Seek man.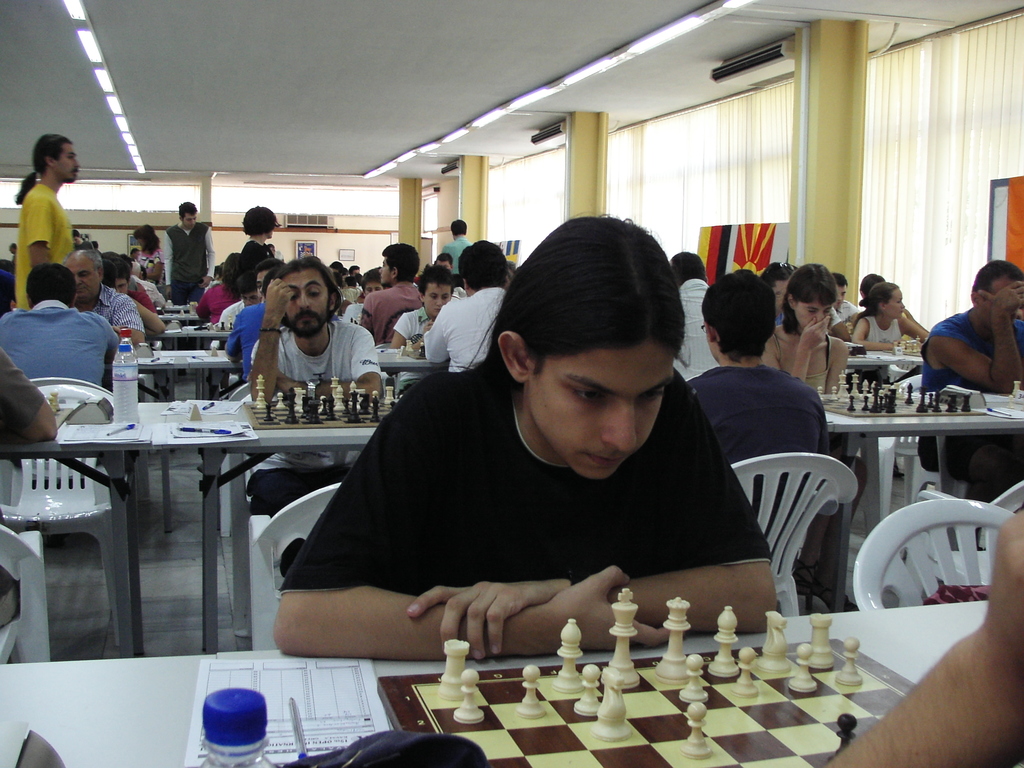
region(341, 268, 382, 326).
